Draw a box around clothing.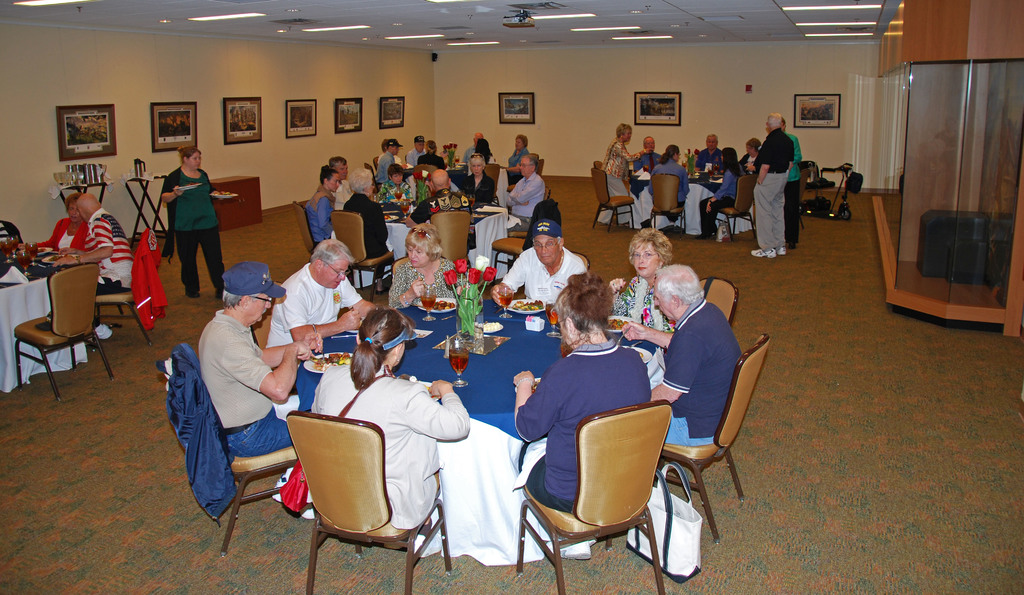
609, 277, 674, 333.
